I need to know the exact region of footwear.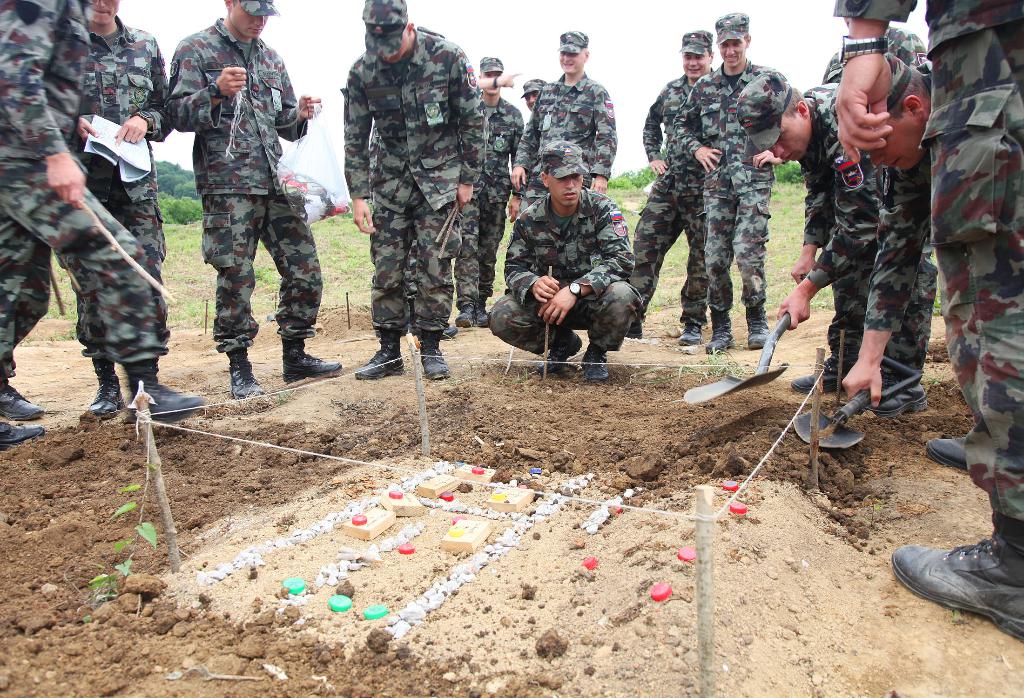
Region: x1=282, y1=332, x2=346, y2=381.
